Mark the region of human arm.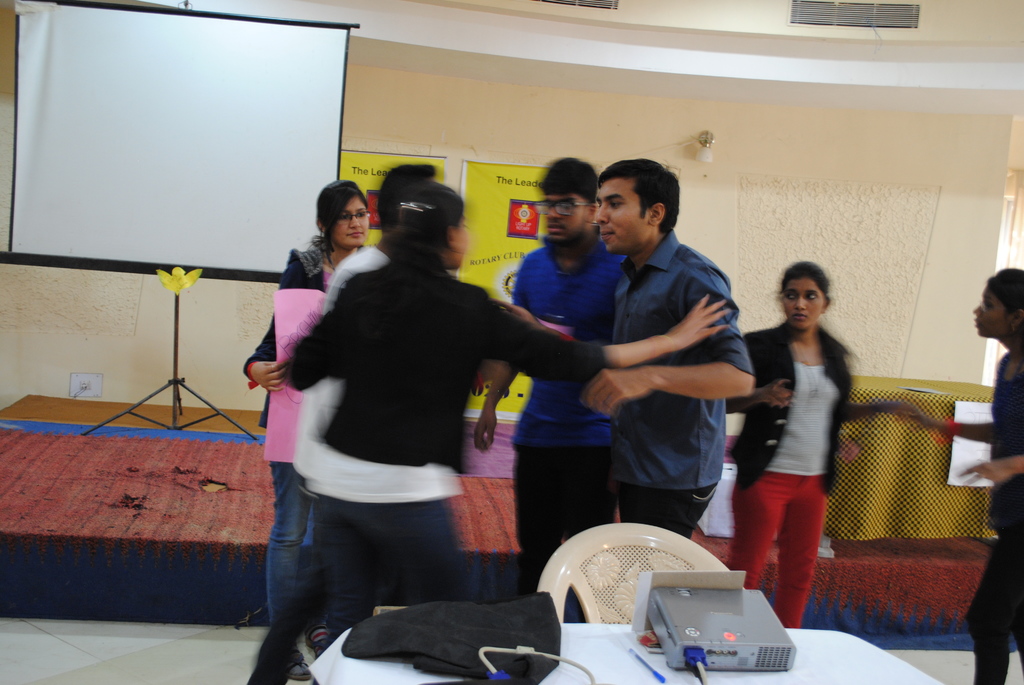
Region: locate(468, 284, 736, 392).
